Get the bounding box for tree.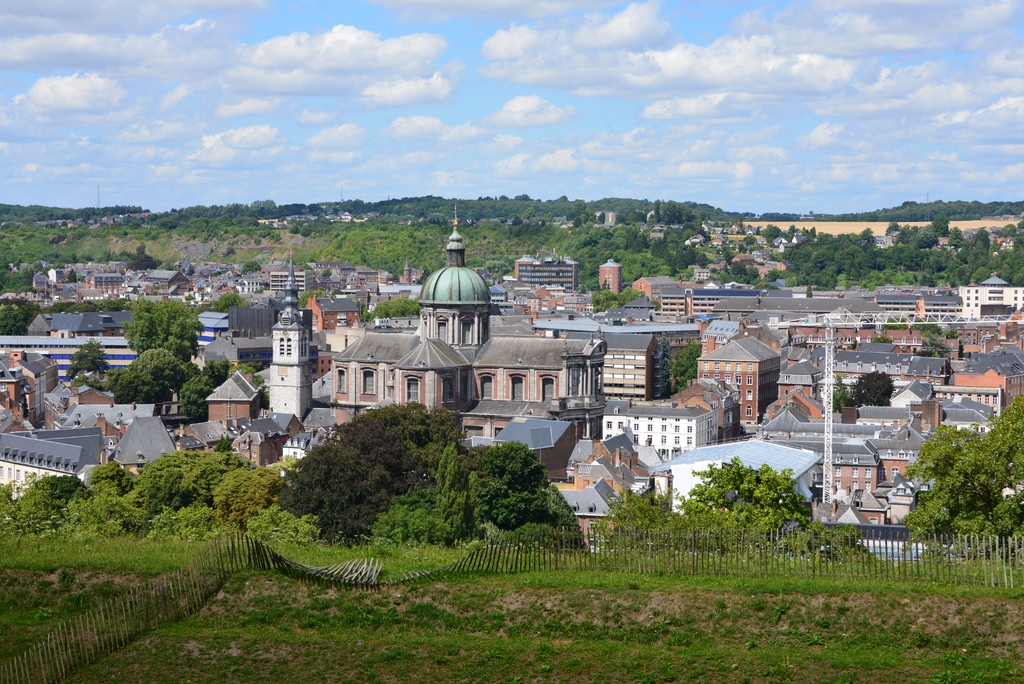
rect(557, 221, 708, 290).
